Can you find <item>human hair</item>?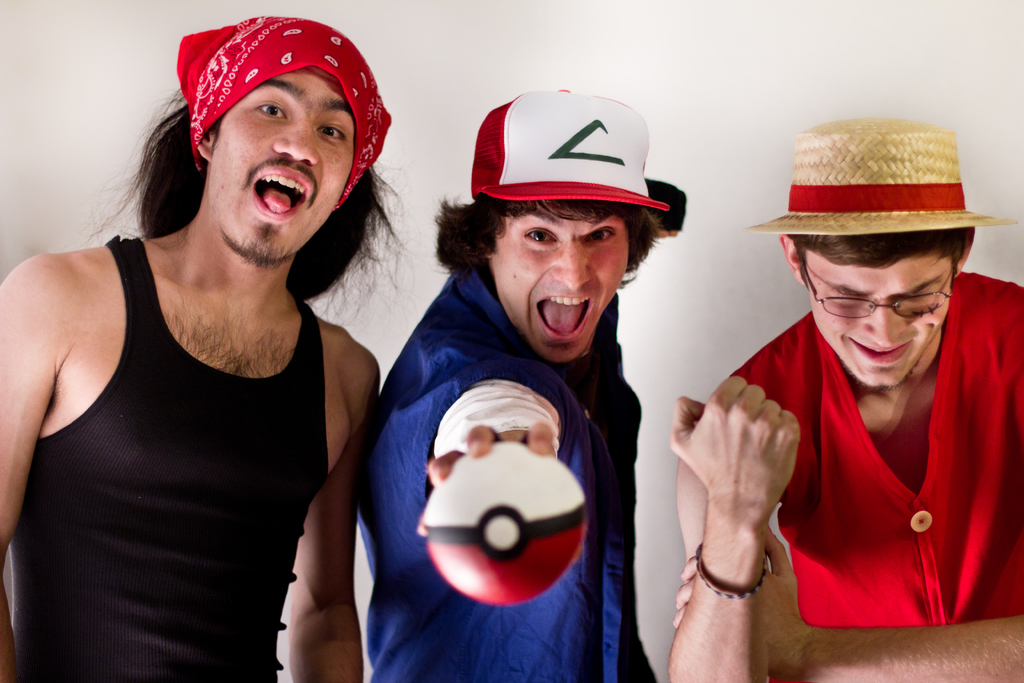
Yes, bounding box: {"x1": 80, "y1": 82, "x2": 414, "y2": 321}.
